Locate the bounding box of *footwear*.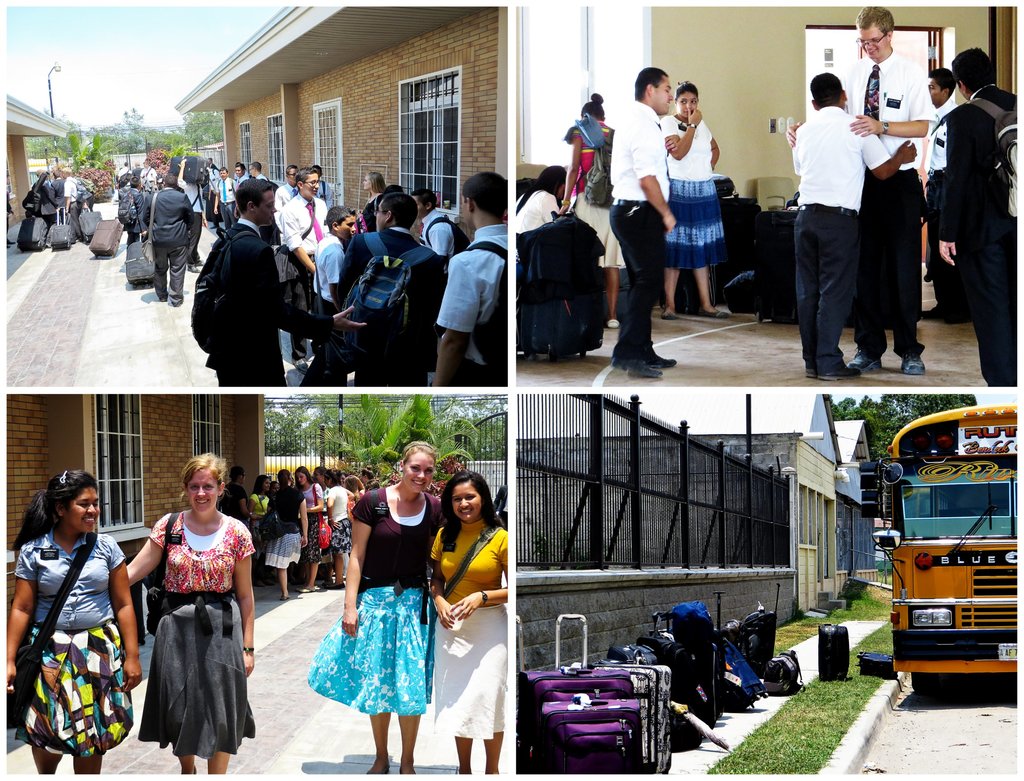
Bounding box: {"x1": 317, "y1": 580, "x2": 337, "y2": 590}.
